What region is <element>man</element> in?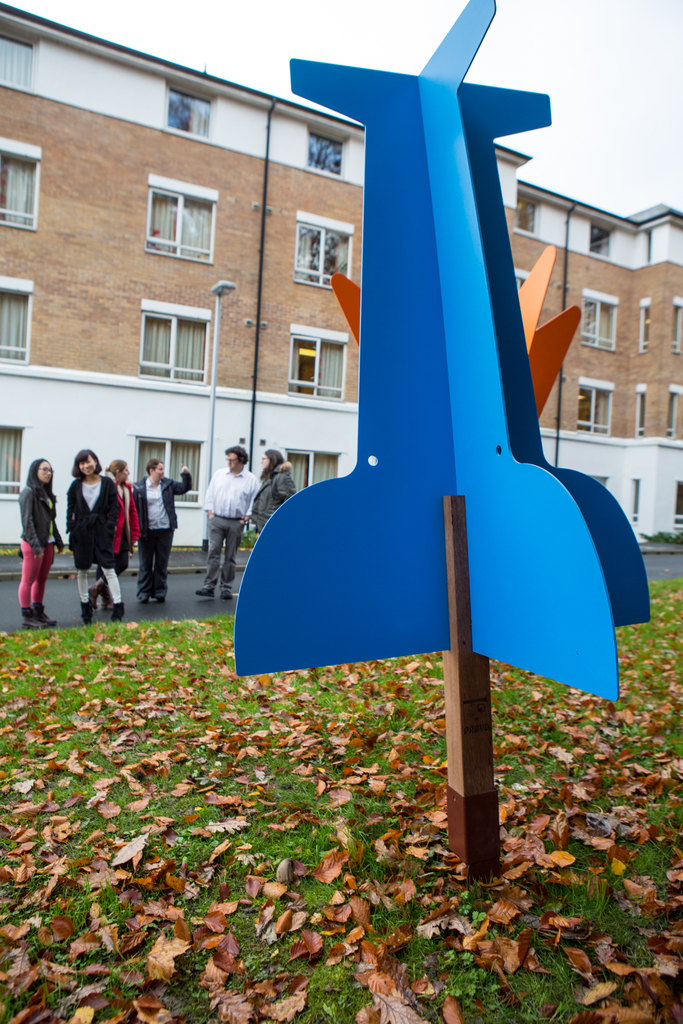
<box>194,454,254,562</box>.
